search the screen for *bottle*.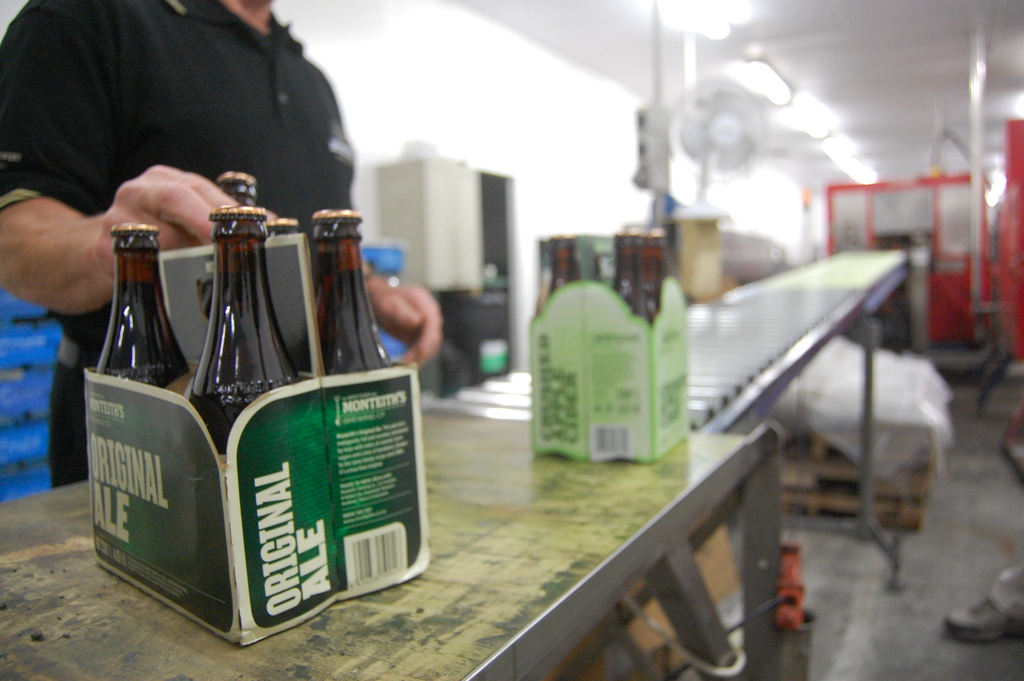
Found at left=79, top=226, right=413, bottom=630.
